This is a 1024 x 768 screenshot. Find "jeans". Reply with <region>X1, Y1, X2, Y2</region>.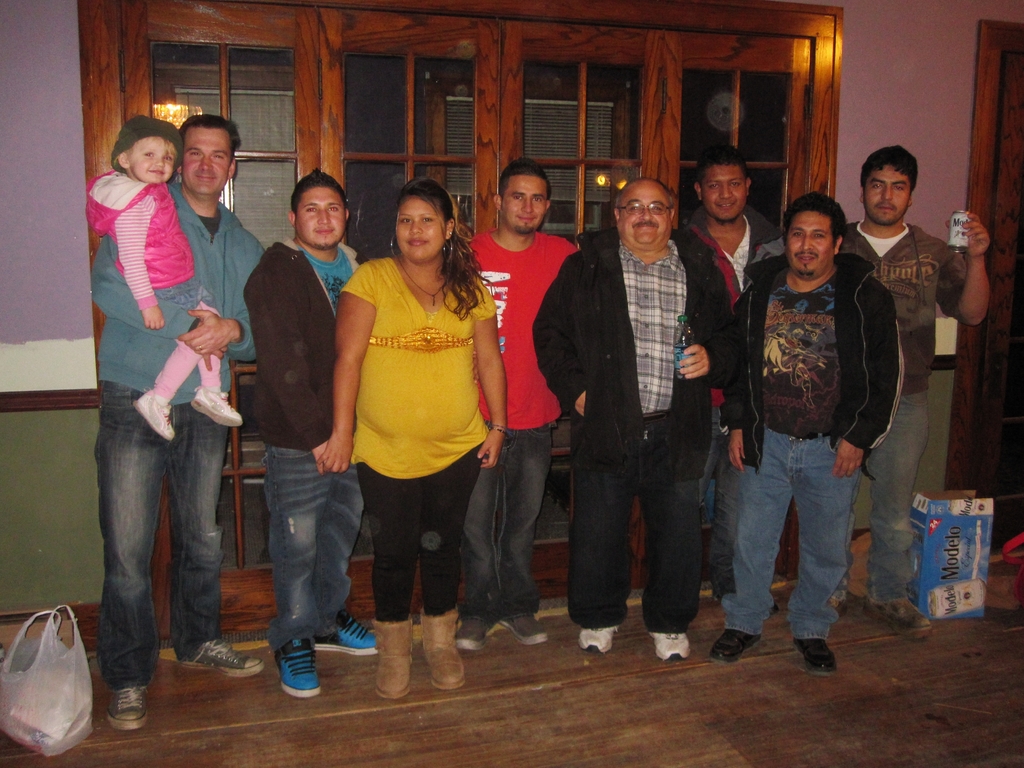
<region>95, 383, 227, 689</region>.
